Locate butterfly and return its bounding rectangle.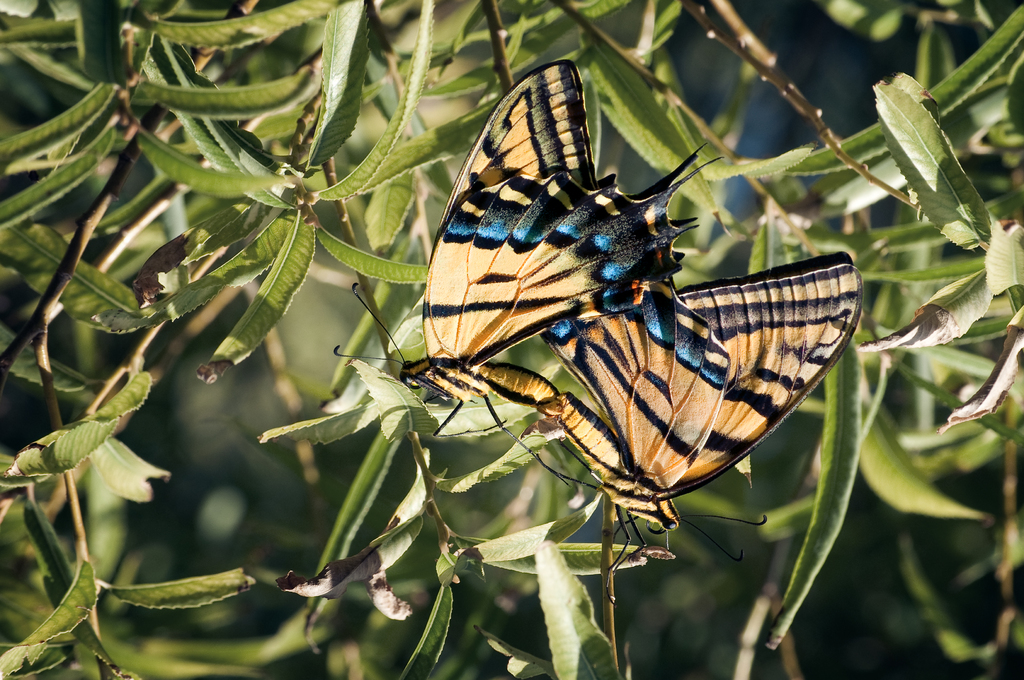
[375,71,771,457].
